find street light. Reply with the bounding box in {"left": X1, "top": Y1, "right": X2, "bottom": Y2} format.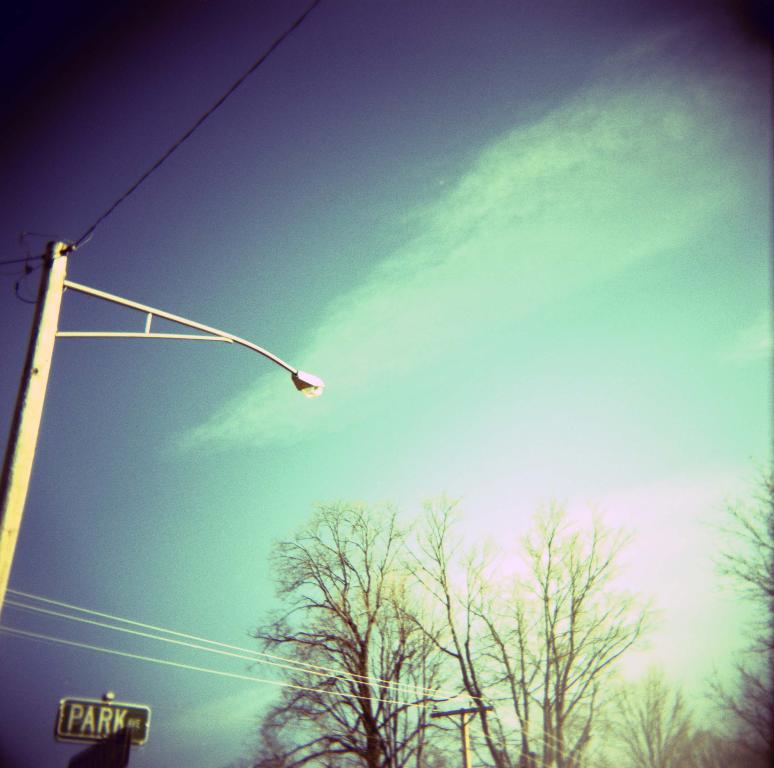
{"left": 0, "top": 190, "right": 306, "bottom": 590}.
